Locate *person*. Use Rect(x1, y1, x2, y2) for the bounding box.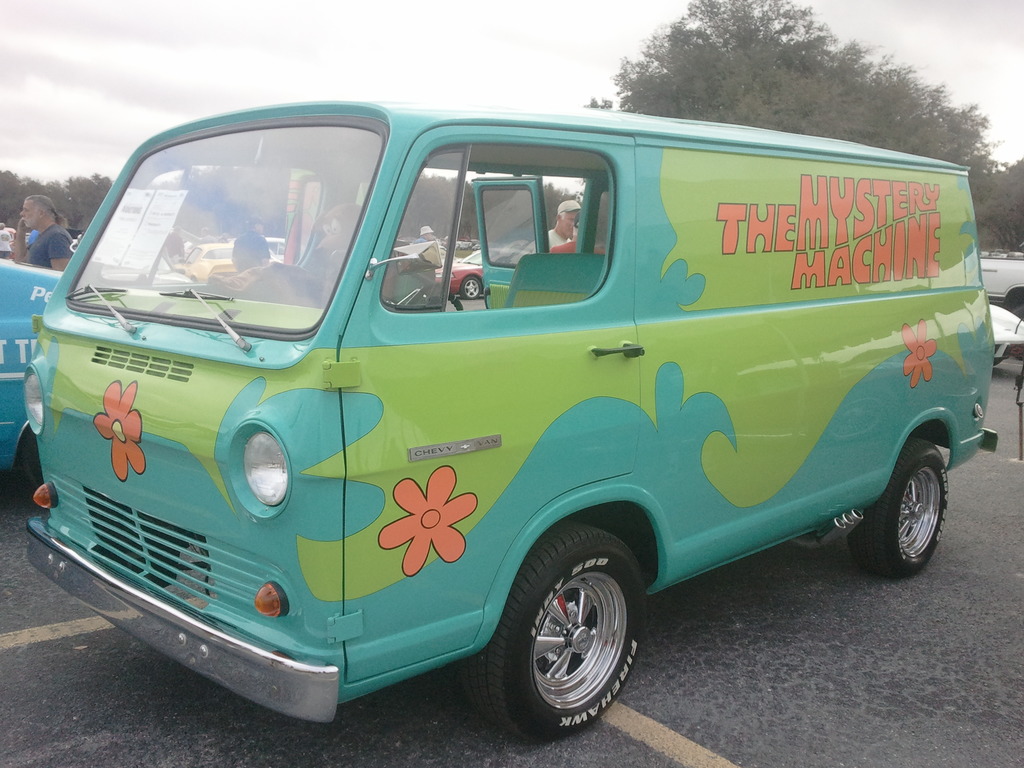
Rect(547, 201, 584, 250).
